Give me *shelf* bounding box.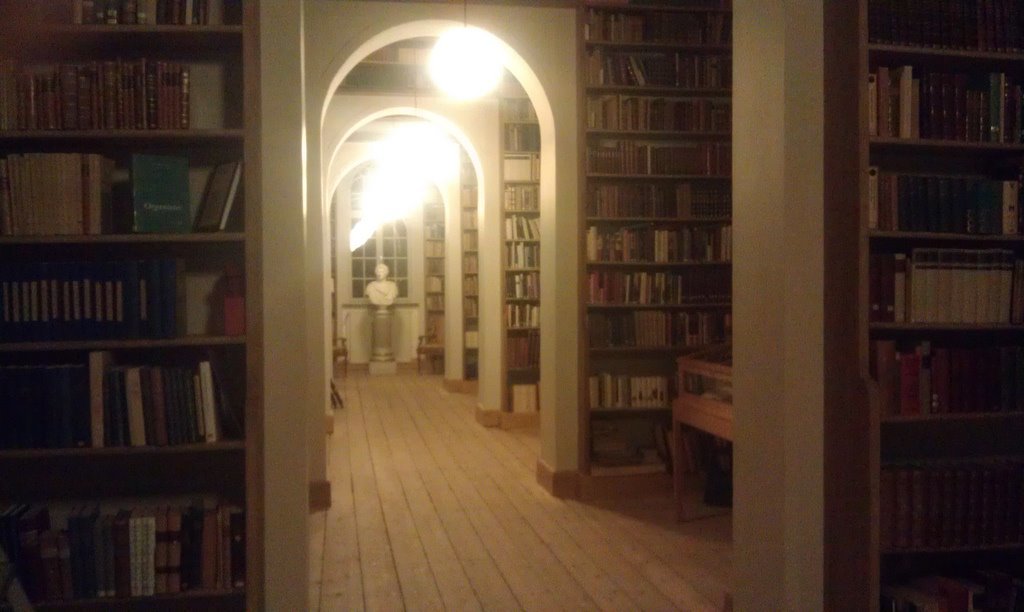
select_region(856, 0, 1019, 611).
